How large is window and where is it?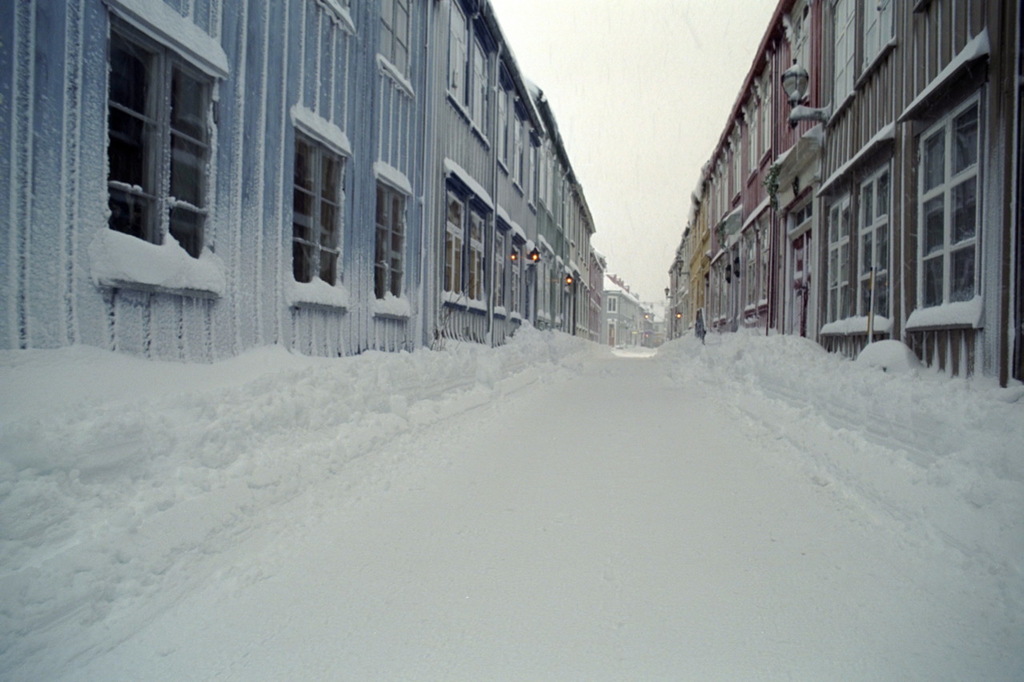
Bounding box: [822,196,851,337].
